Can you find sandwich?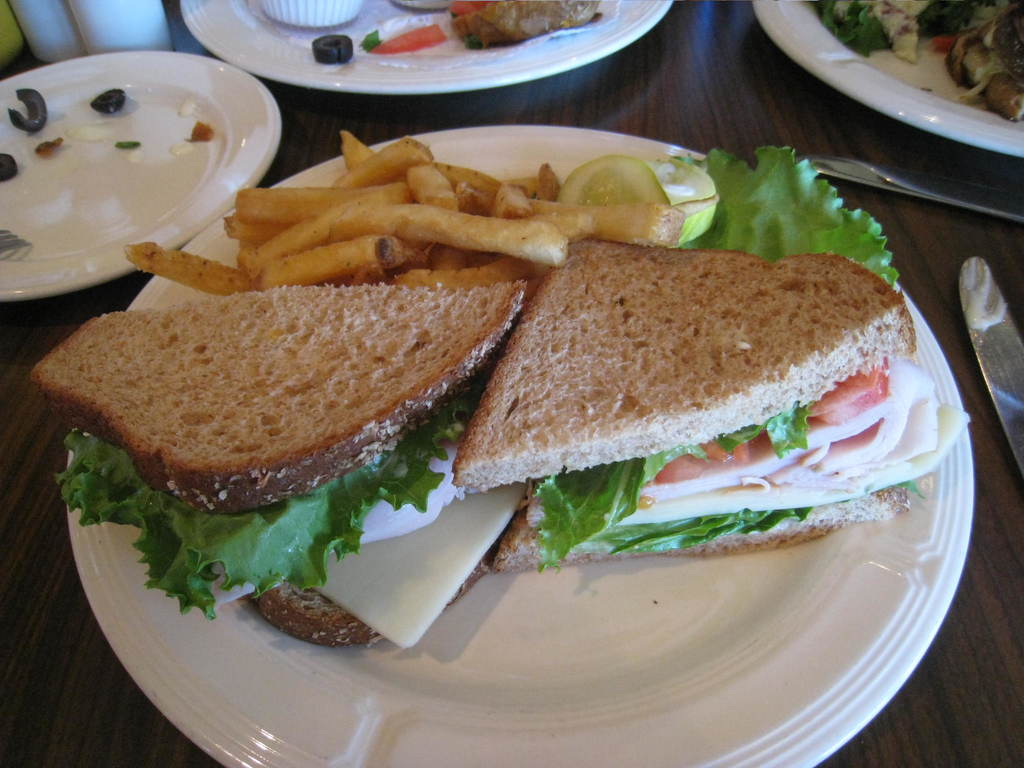
Yes, bounding box: bbox=[446, 240, 977, 569].
